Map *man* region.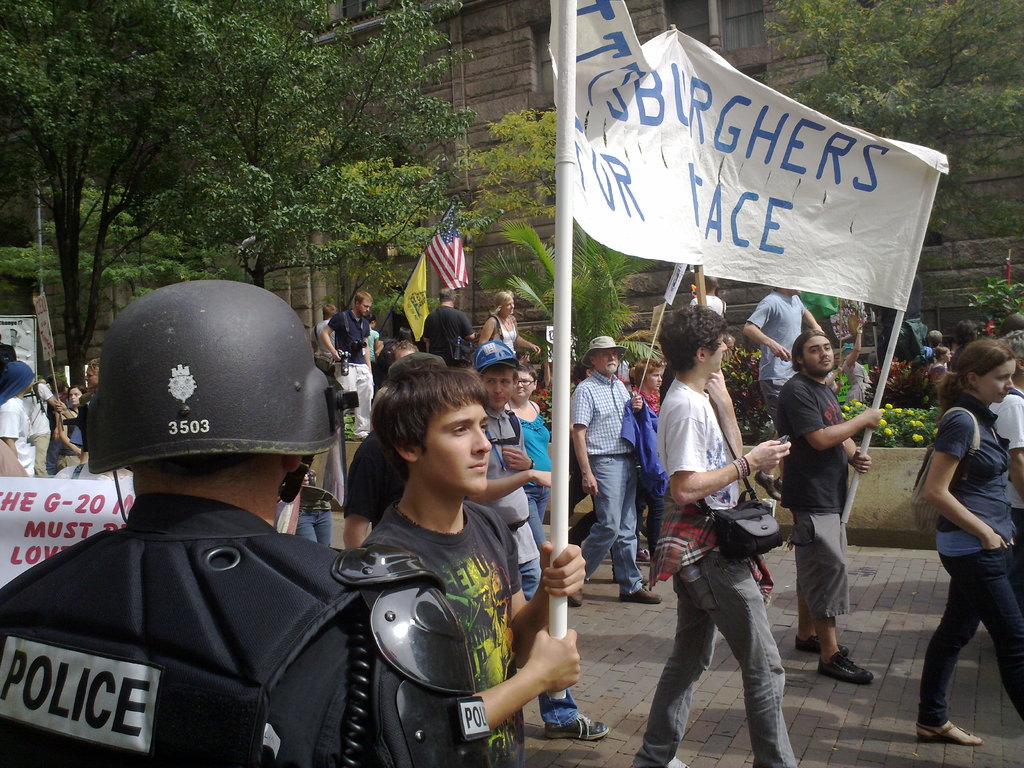
Mapped to {"left": 465, "top": 338, "right": 612, "bottom": 739}.
